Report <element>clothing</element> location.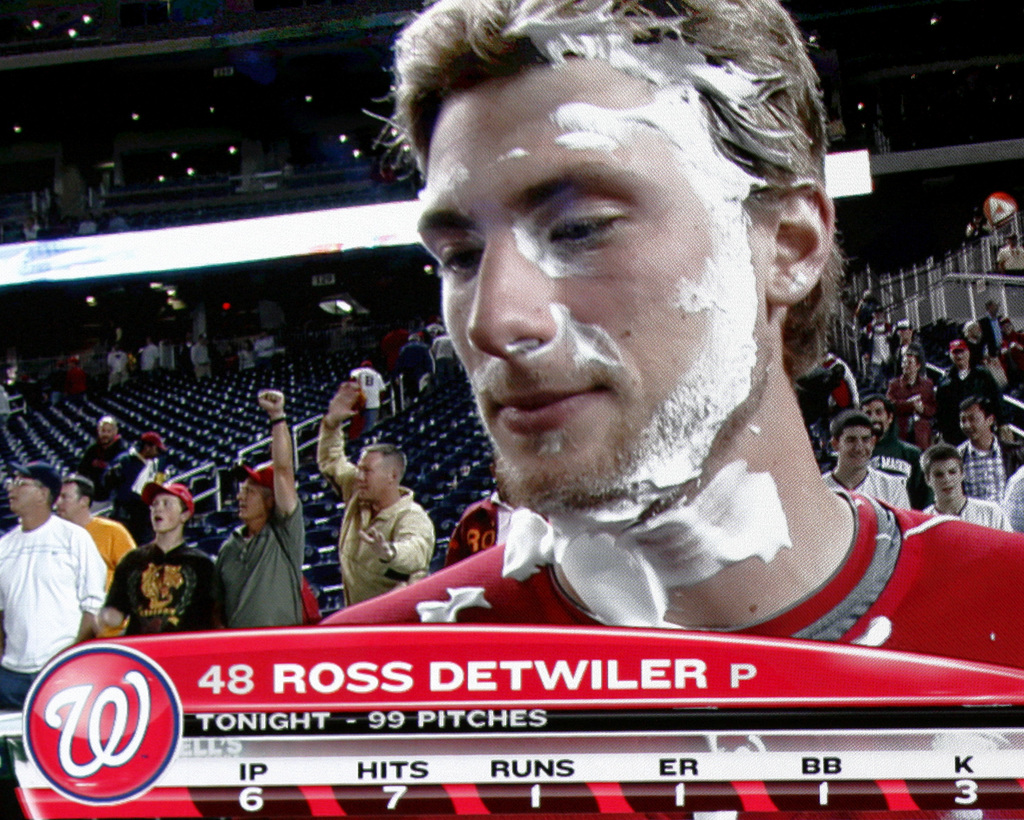
Report: (x1=822, y1=464, x2=912, y2=513).
